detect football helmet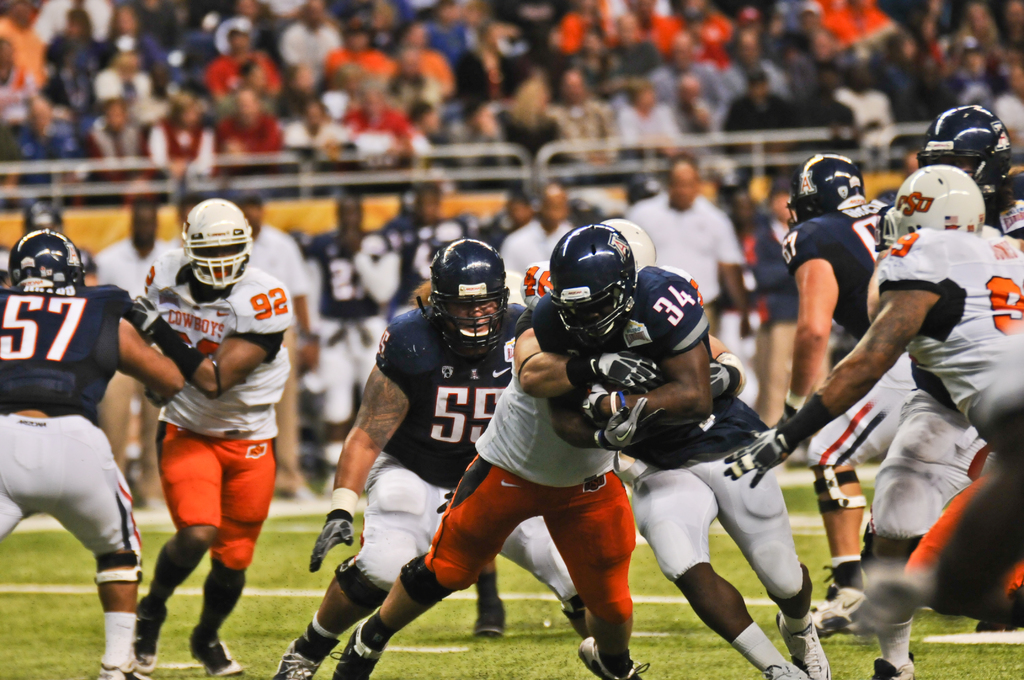
bbox=(881, 165, 987, 251)
